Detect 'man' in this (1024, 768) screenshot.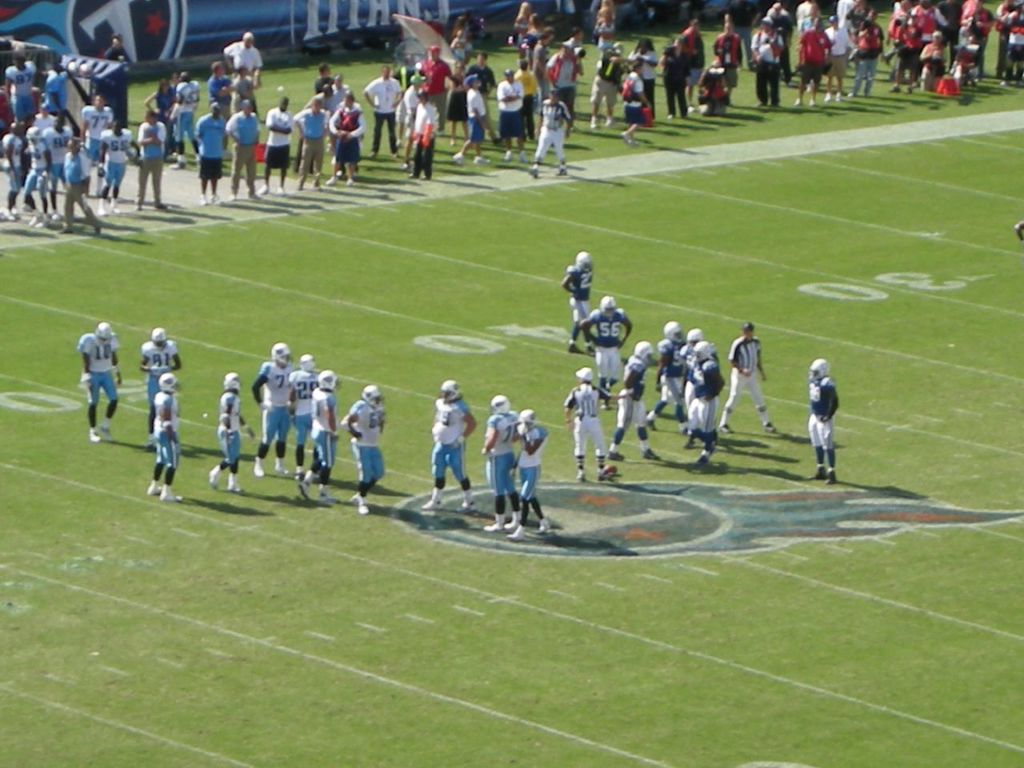
Detection: {"x1": 74, "y1": 322, "x2": 126, "y2": 442}.
